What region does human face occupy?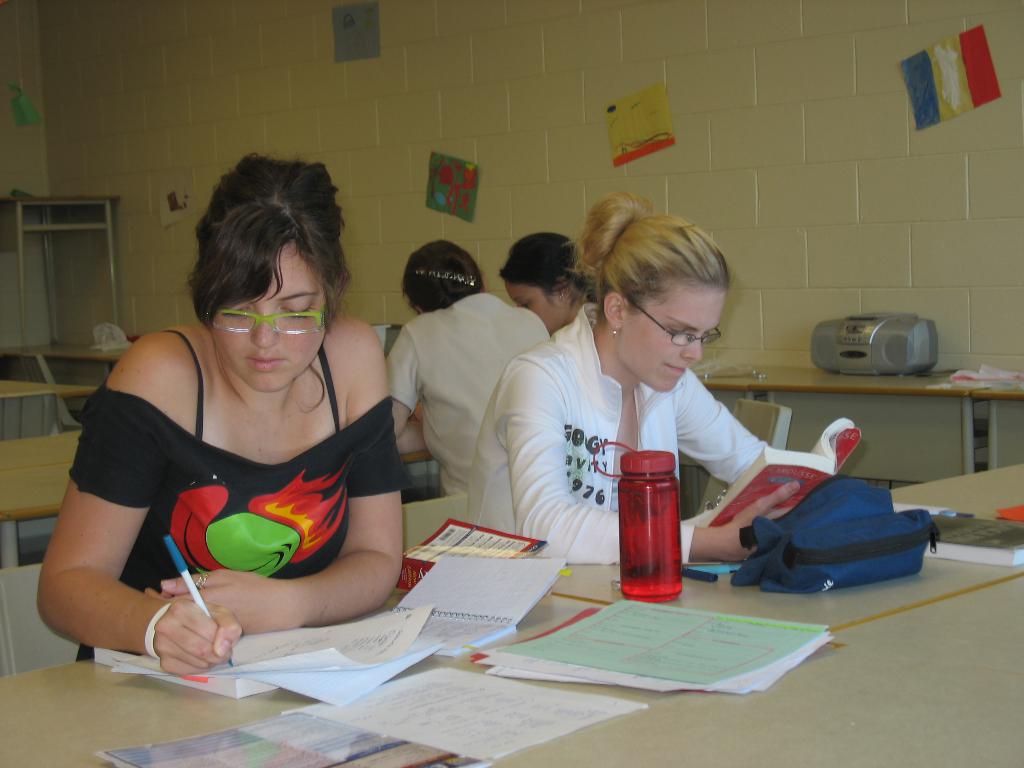
(left=211, top=248, right=326, bottom=393).
